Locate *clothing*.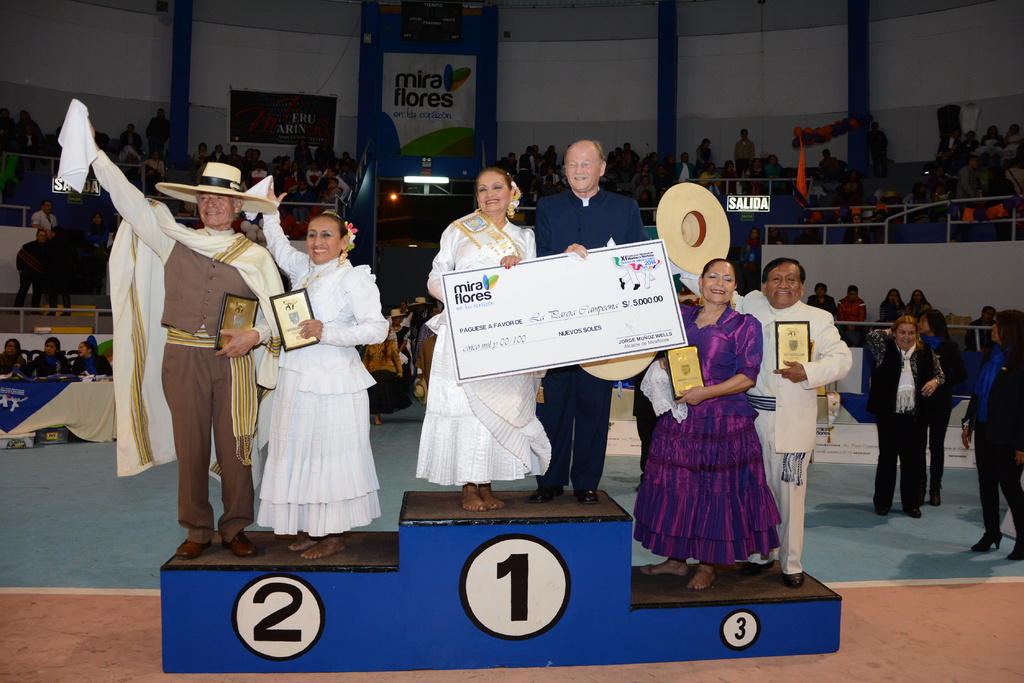
Bounding box: box=[355, 338, 397, 406].
